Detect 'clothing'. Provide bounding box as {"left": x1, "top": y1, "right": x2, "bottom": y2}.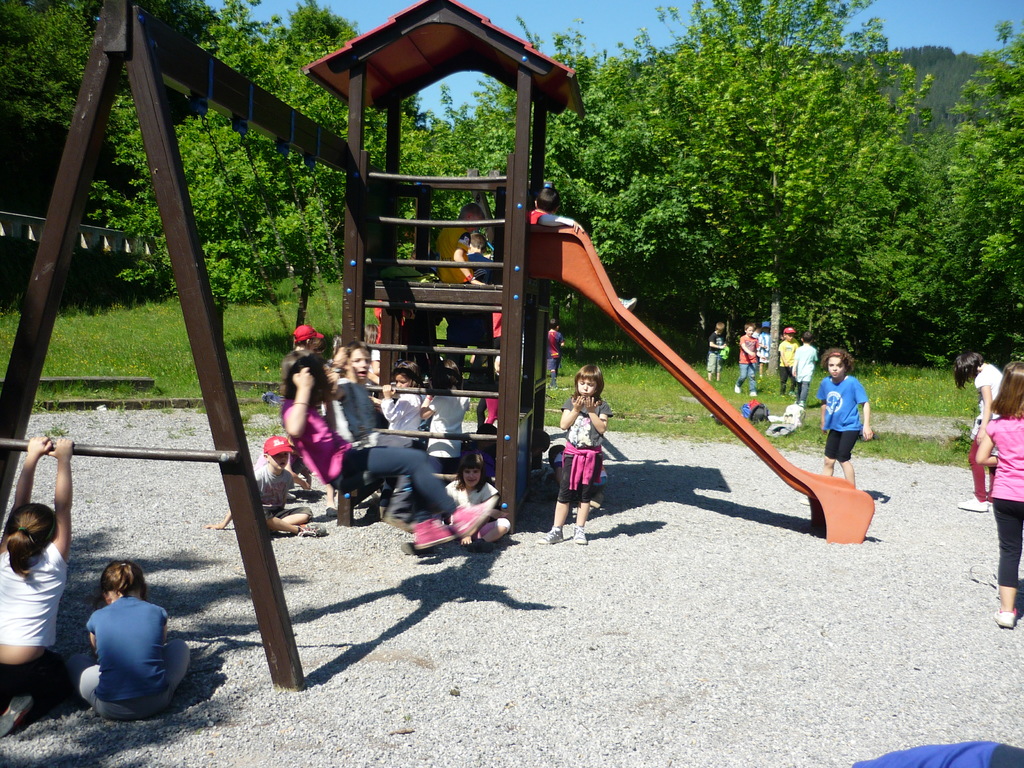
{"left": 63, "top": 578, "right": 198, "bottom": 730}.
